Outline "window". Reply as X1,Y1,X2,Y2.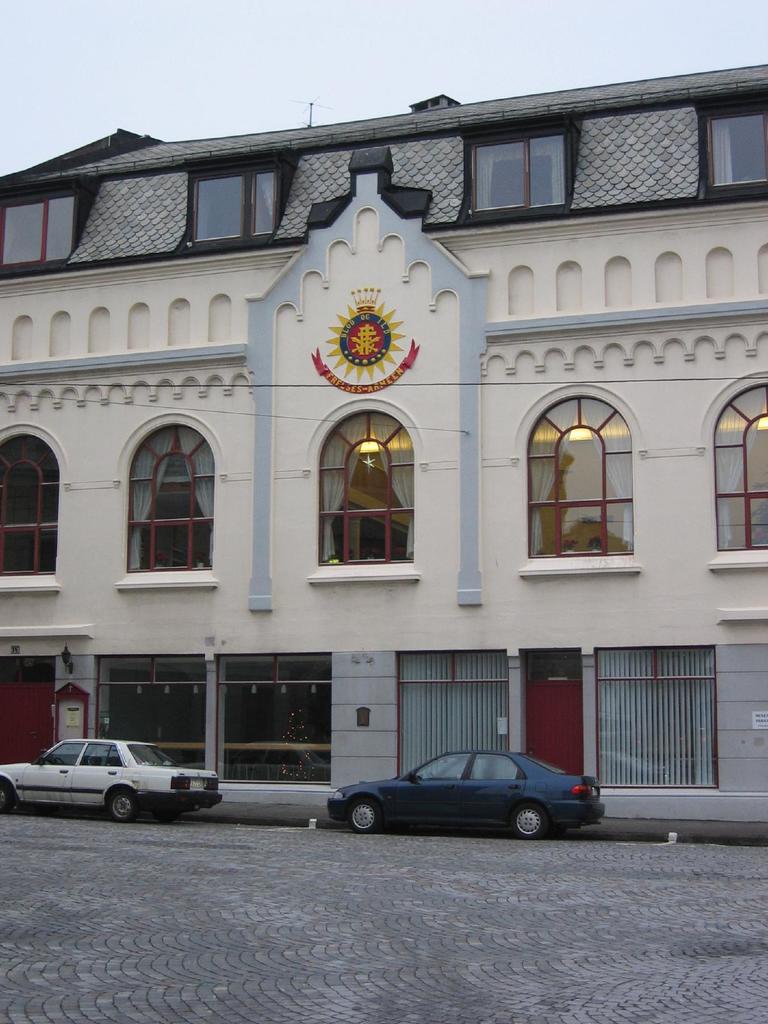
397,657,506,774.
